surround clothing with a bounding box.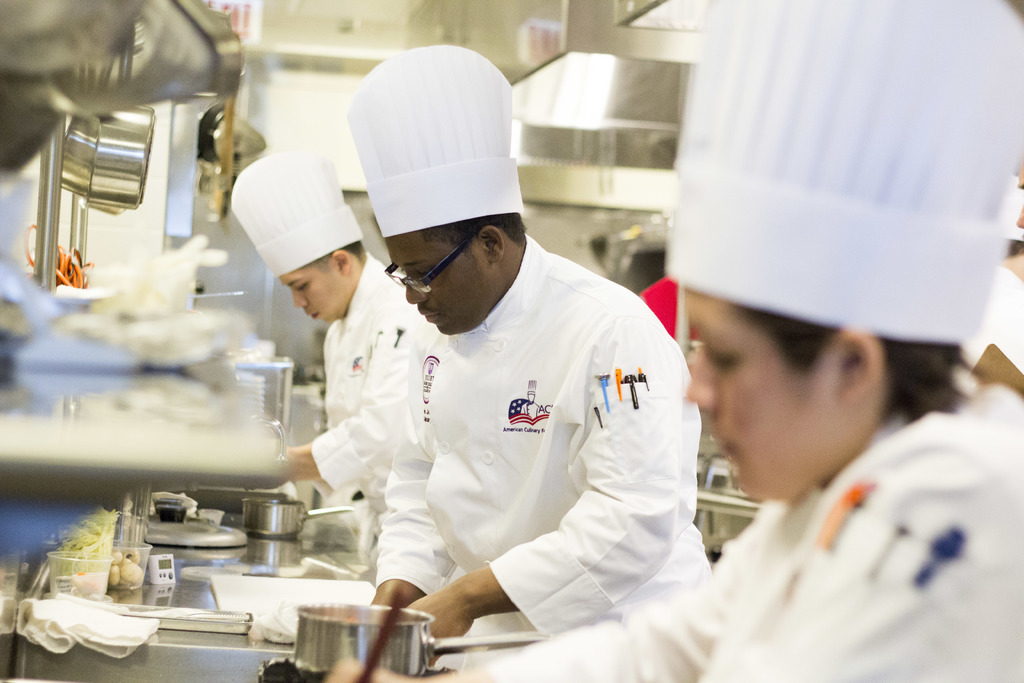
pyautogui.locateOnScreen(962, 263, 1023, 375).
